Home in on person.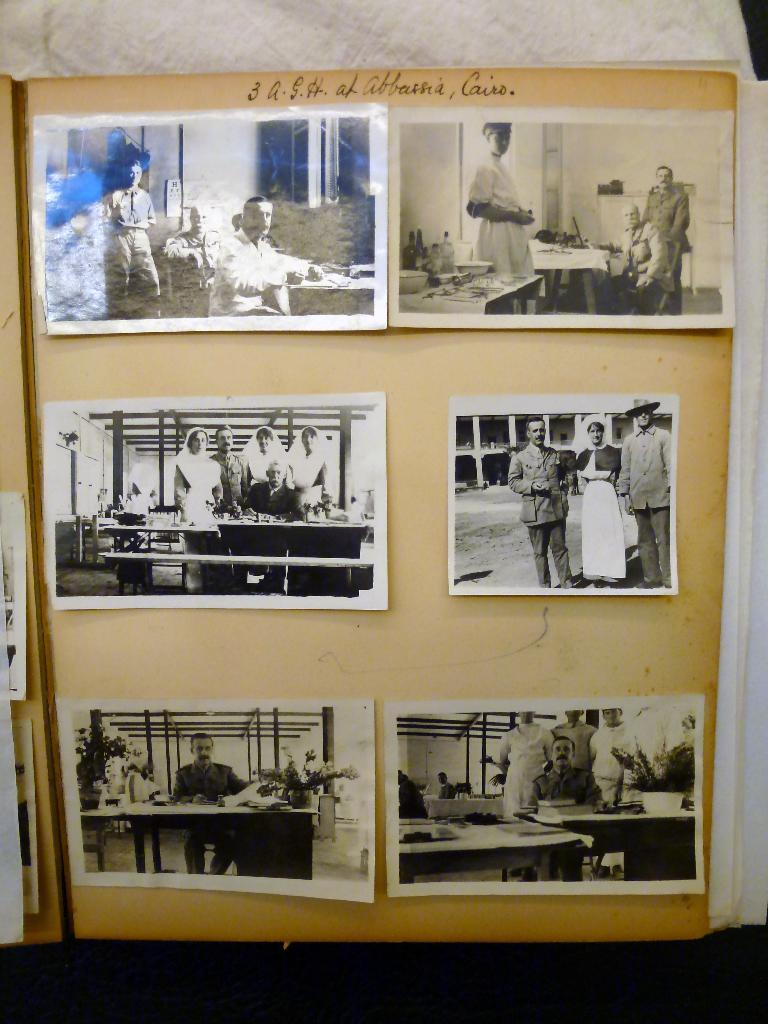
Homed in at (618,207,665,314).
